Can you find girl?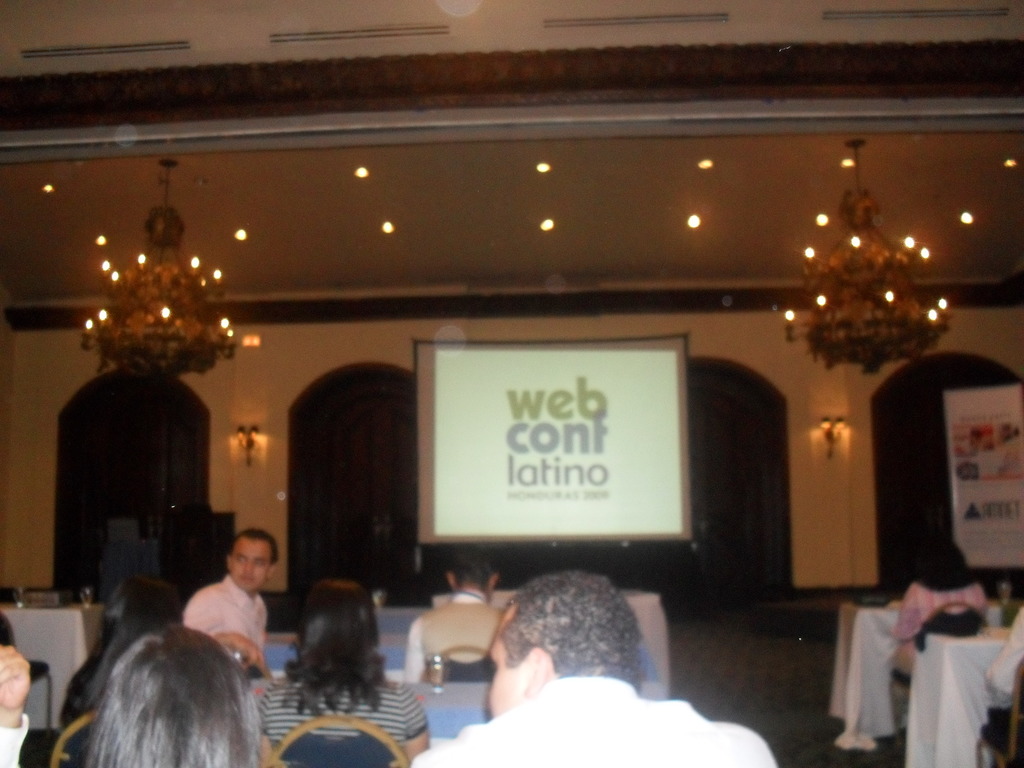
Yes, bounding box: rect(82, 618, 259, 767).
